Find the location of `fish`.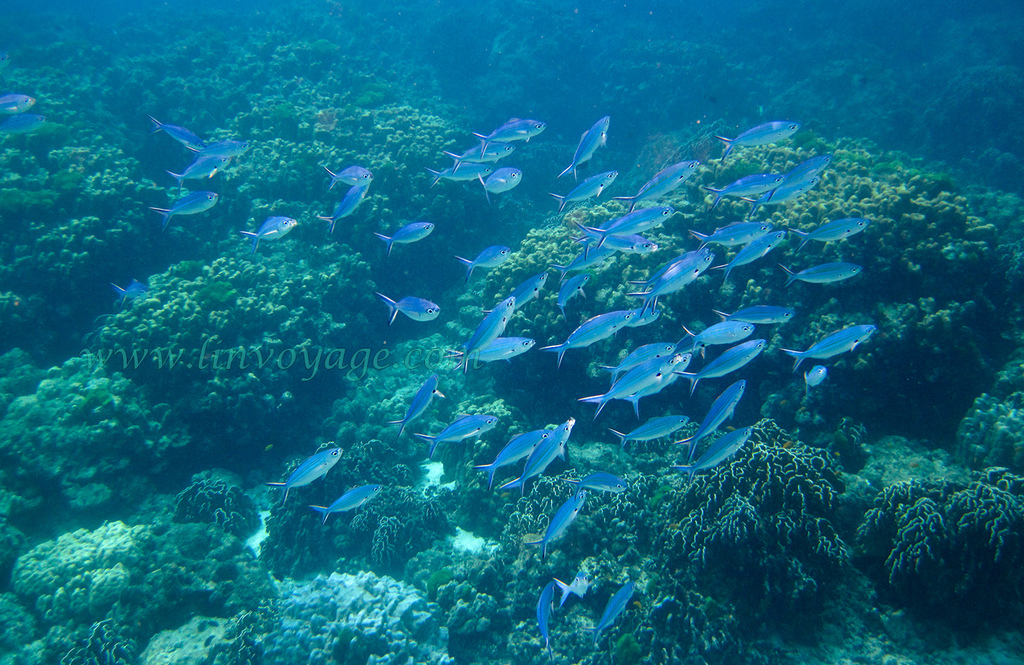
Location: left=554, top=569, right=591, bottom=595.
